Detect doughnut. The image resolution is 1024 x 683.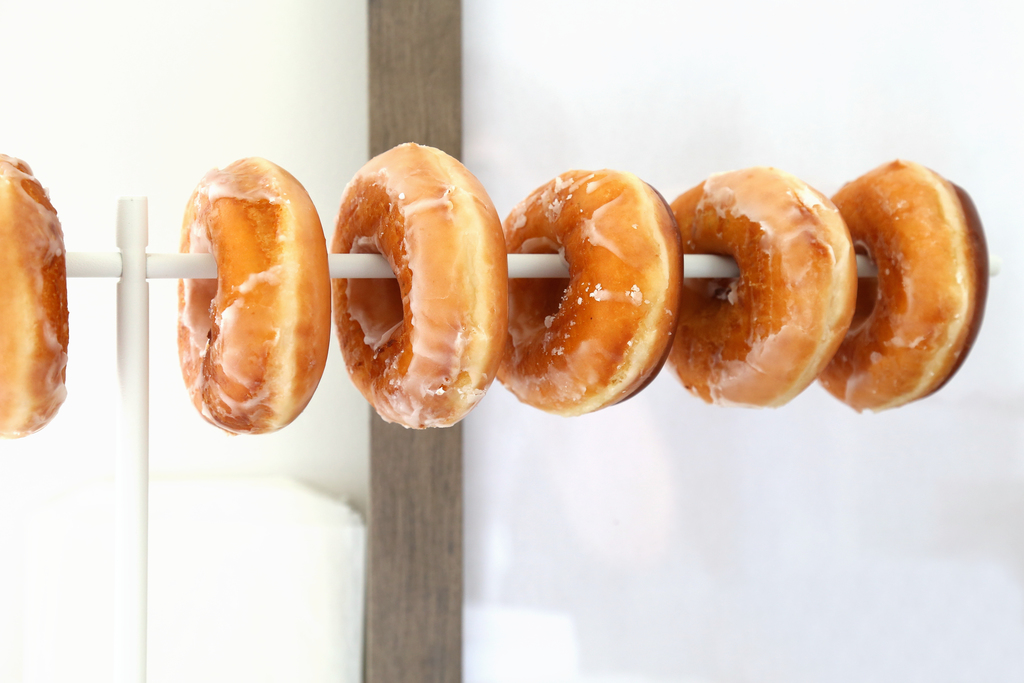
region(831, 158, 991, 414).
